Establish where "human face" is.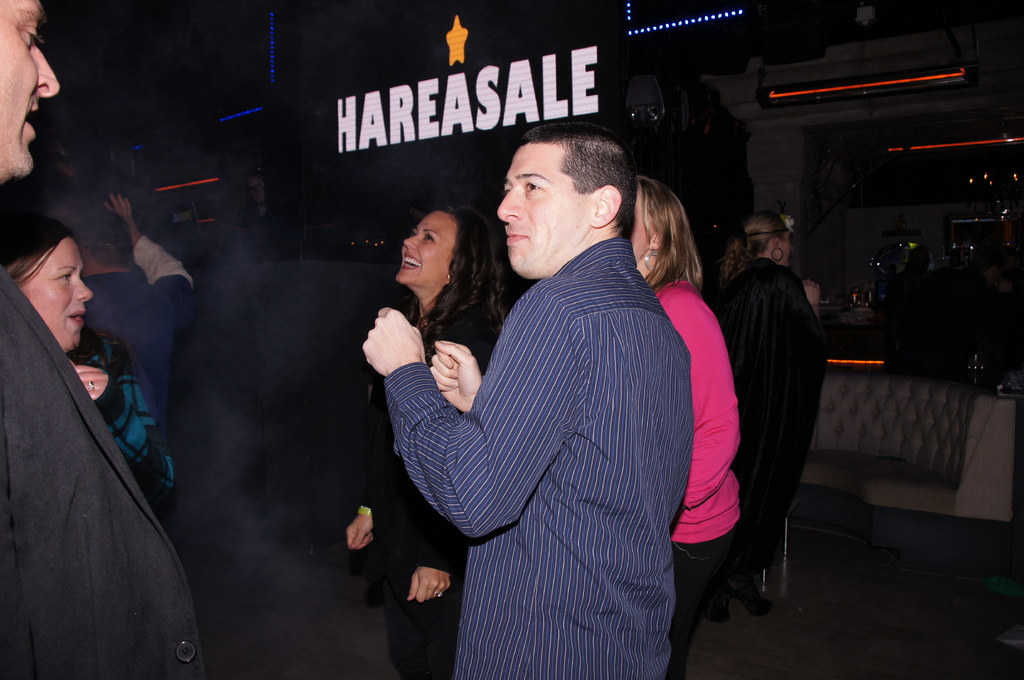
Established at box(18, 240, 93, 354).
